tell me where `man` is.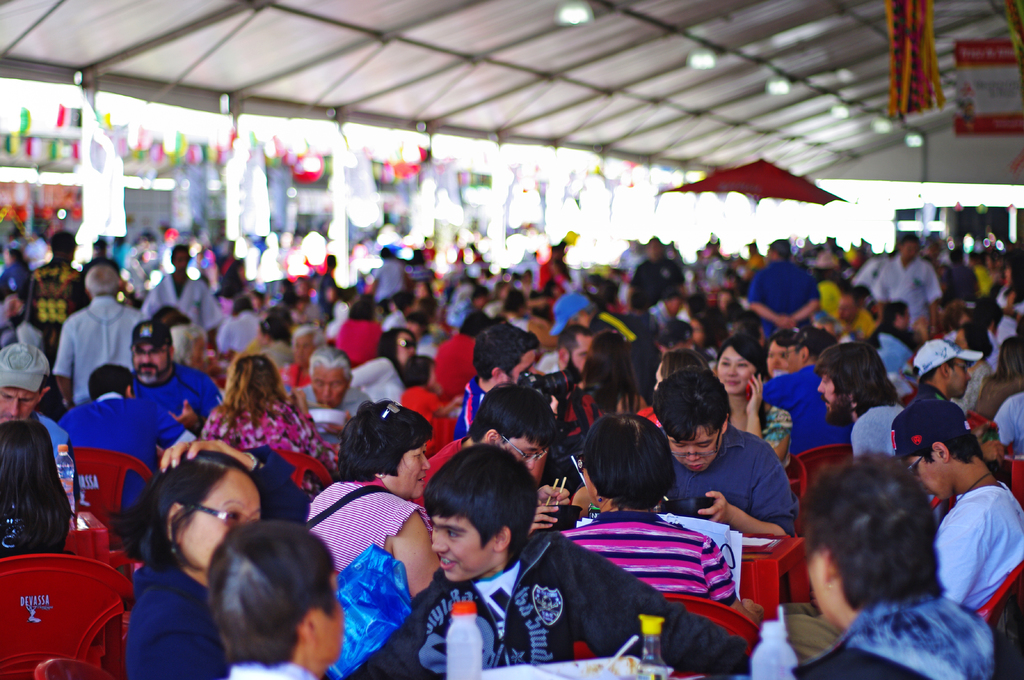
`man` is at 57,367,196,513.
